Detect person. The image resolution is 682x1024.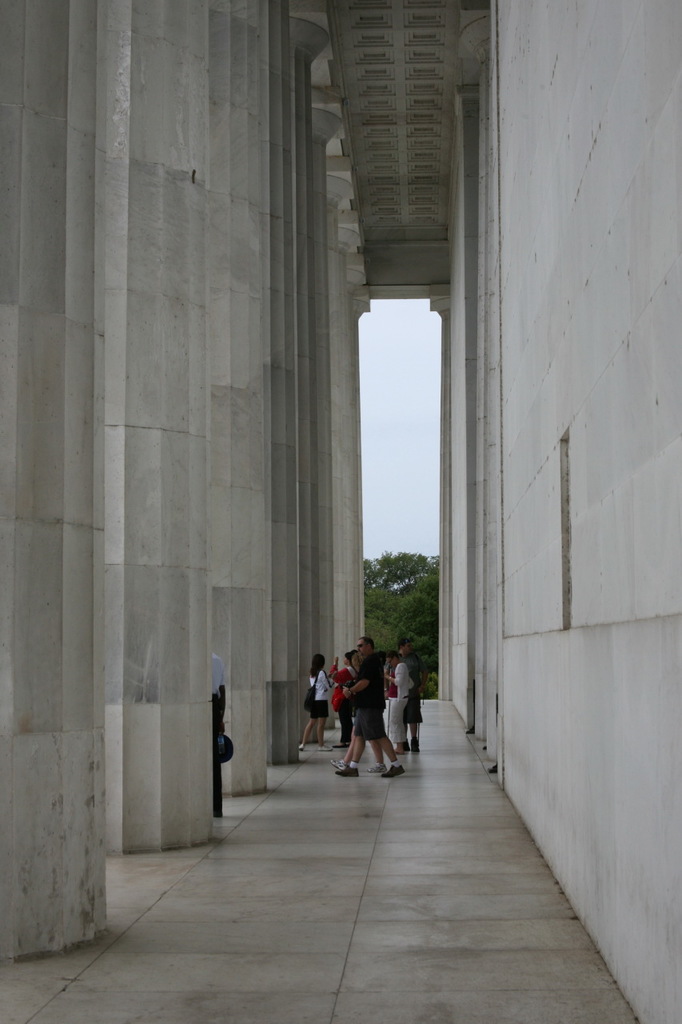
box=[341, 659, 365, 721].
